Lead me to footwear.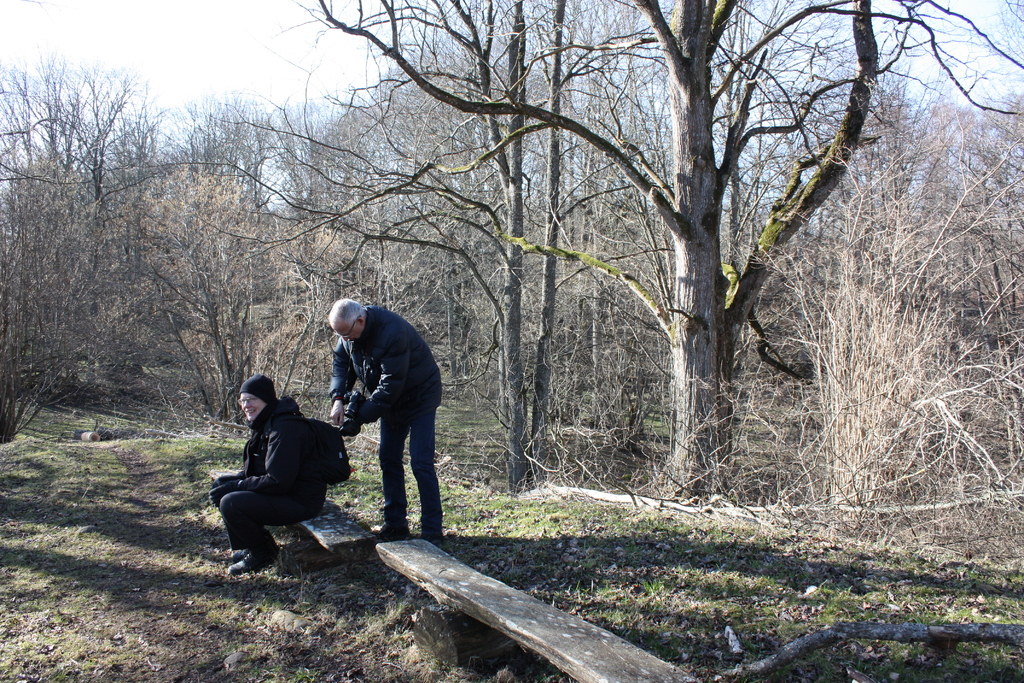
Lead to select_region(375, 523, 413, 541).
